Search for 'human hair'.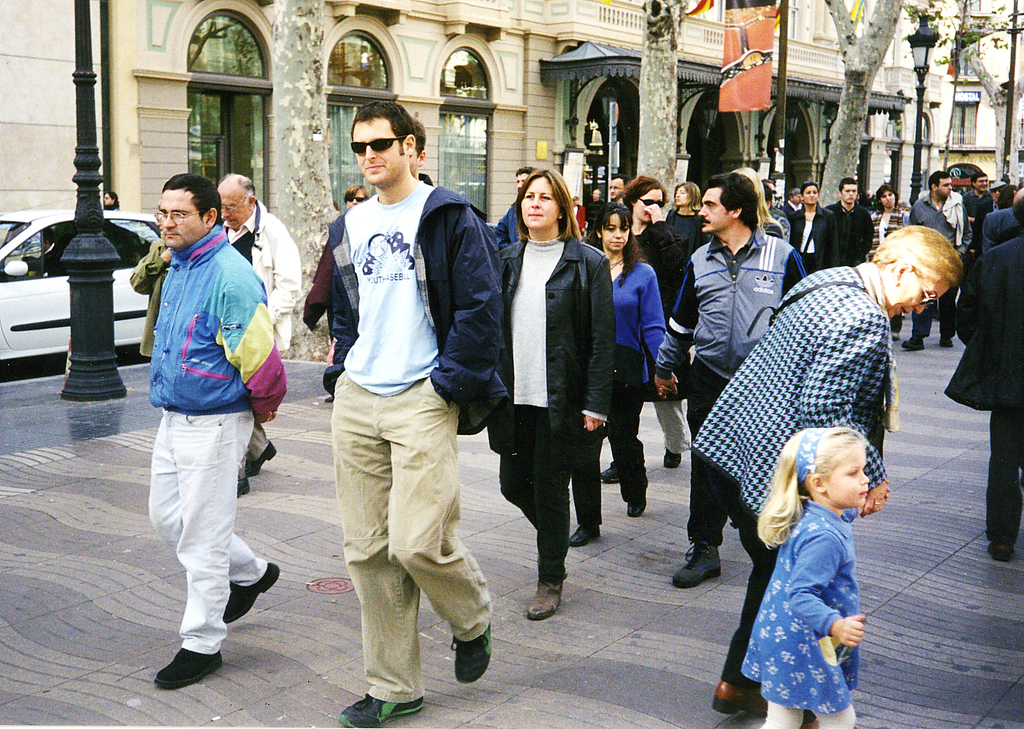
Found at locate(347, 96, 426, 163).
